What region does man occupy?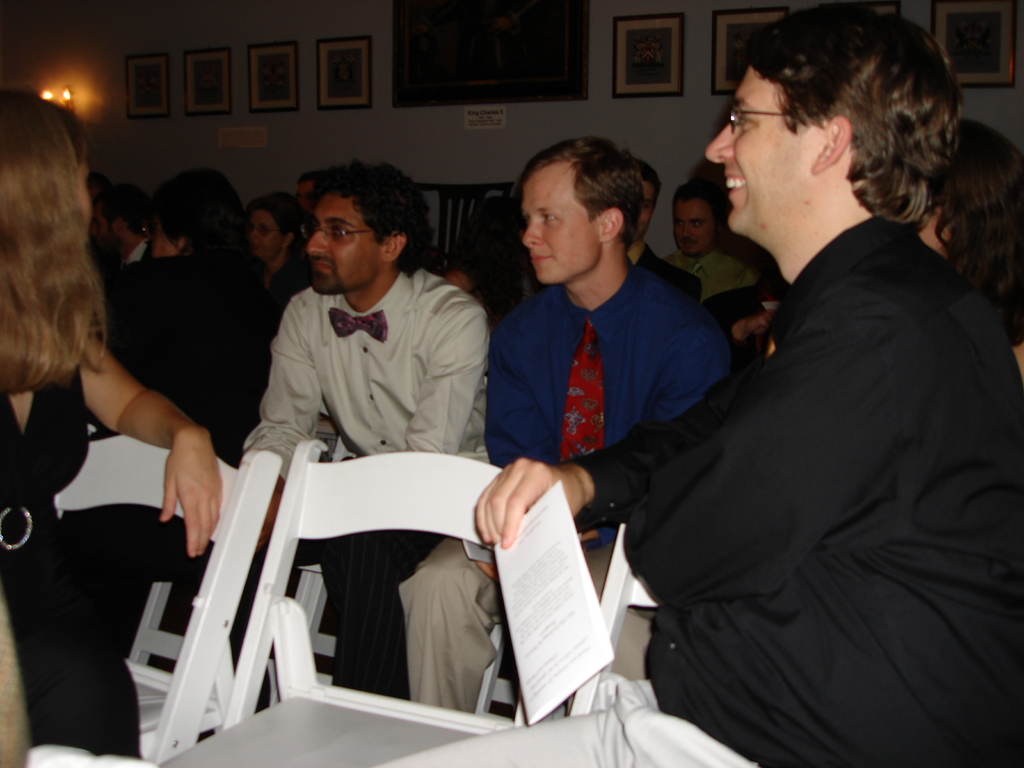
[397, 140, 733, 710].
